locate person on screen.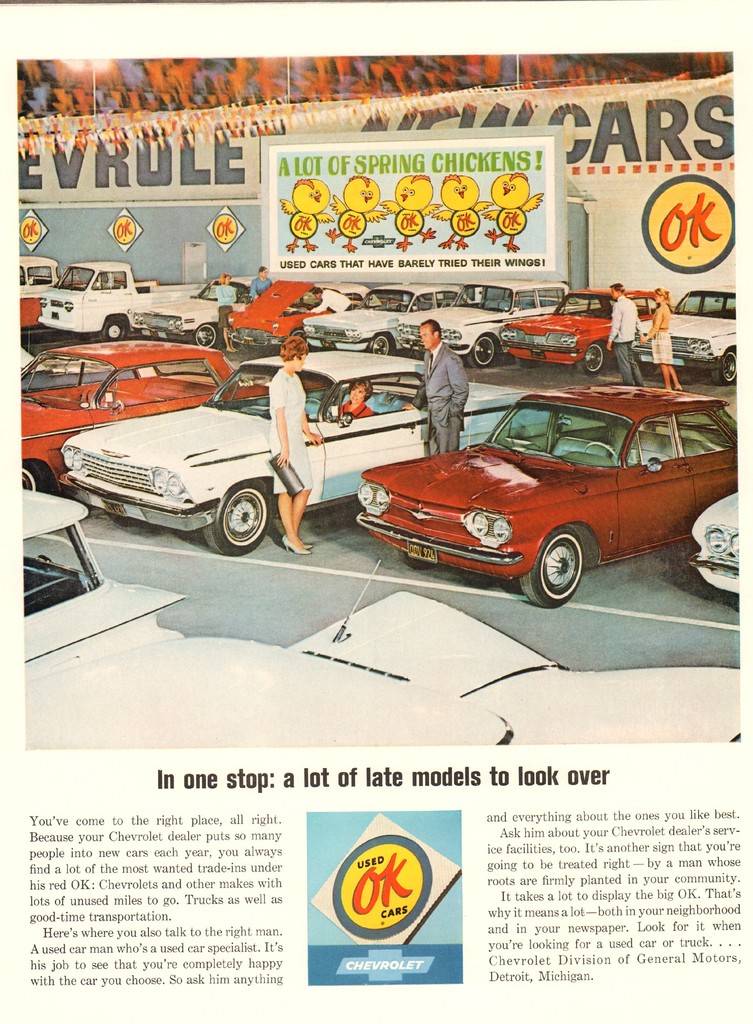
On screen at (left=648, top=290, right=685, bottom=391).
